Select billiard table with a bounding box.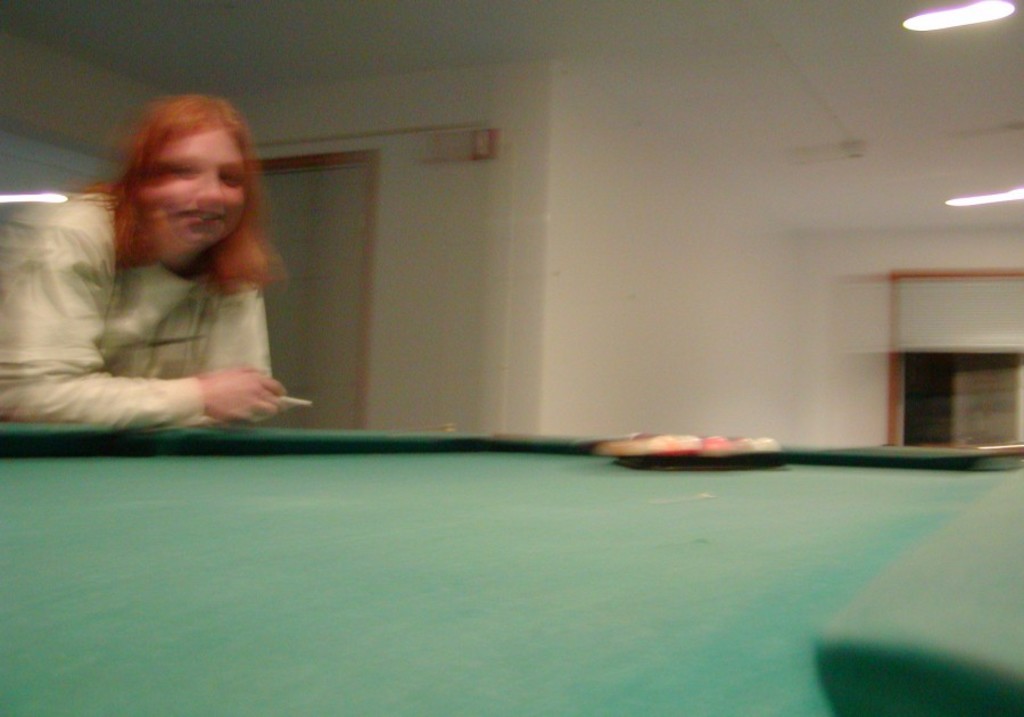
<box>0,418,1023,716</box>.
